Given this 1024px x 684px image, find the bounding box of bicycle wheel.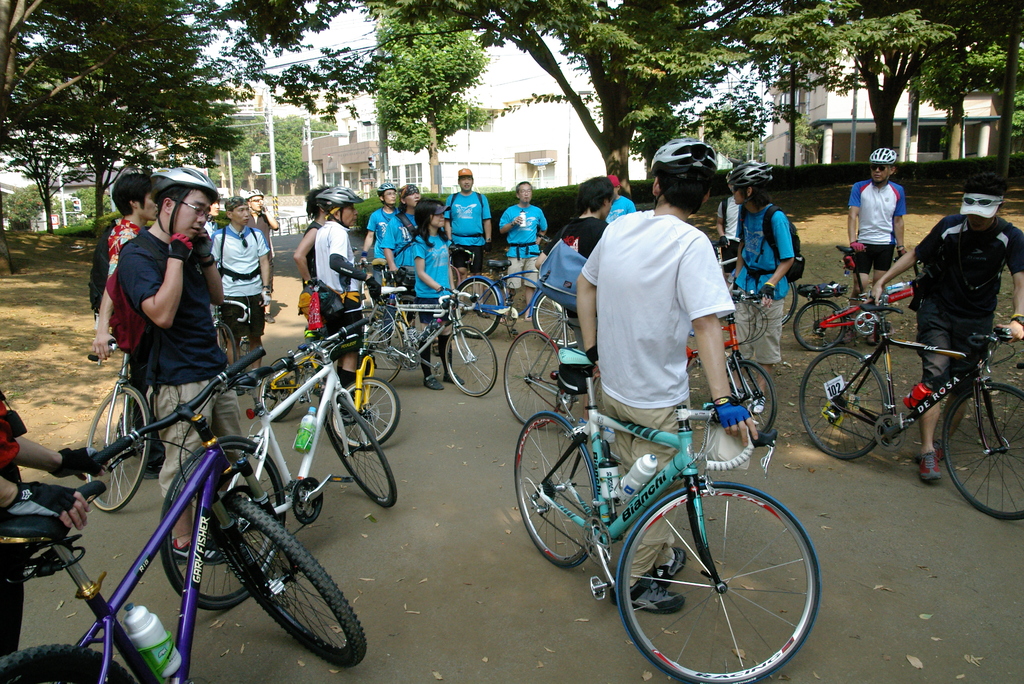
[454,277,503,339].
